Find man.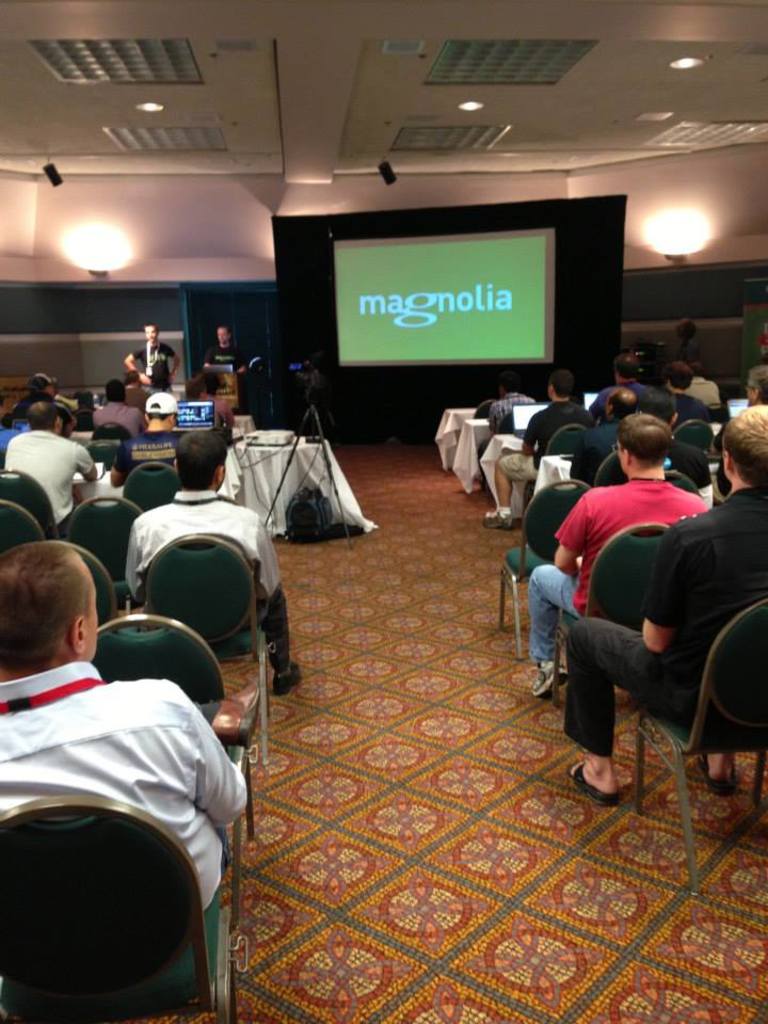
bbox(10, 371, 83, 426).
